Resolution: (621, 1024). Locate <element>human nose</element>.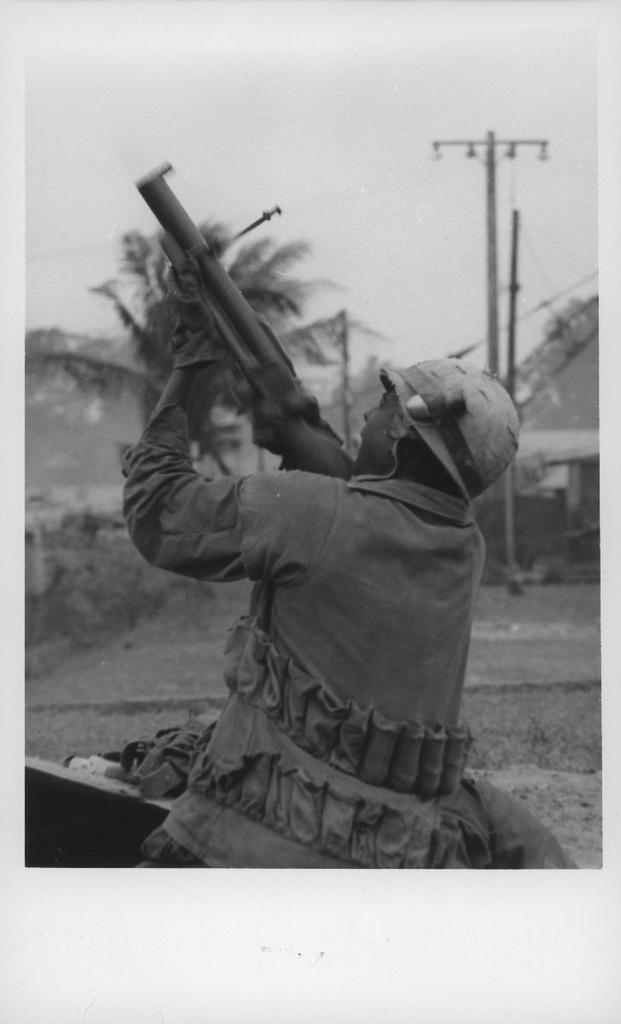
[357,408,377,427].
